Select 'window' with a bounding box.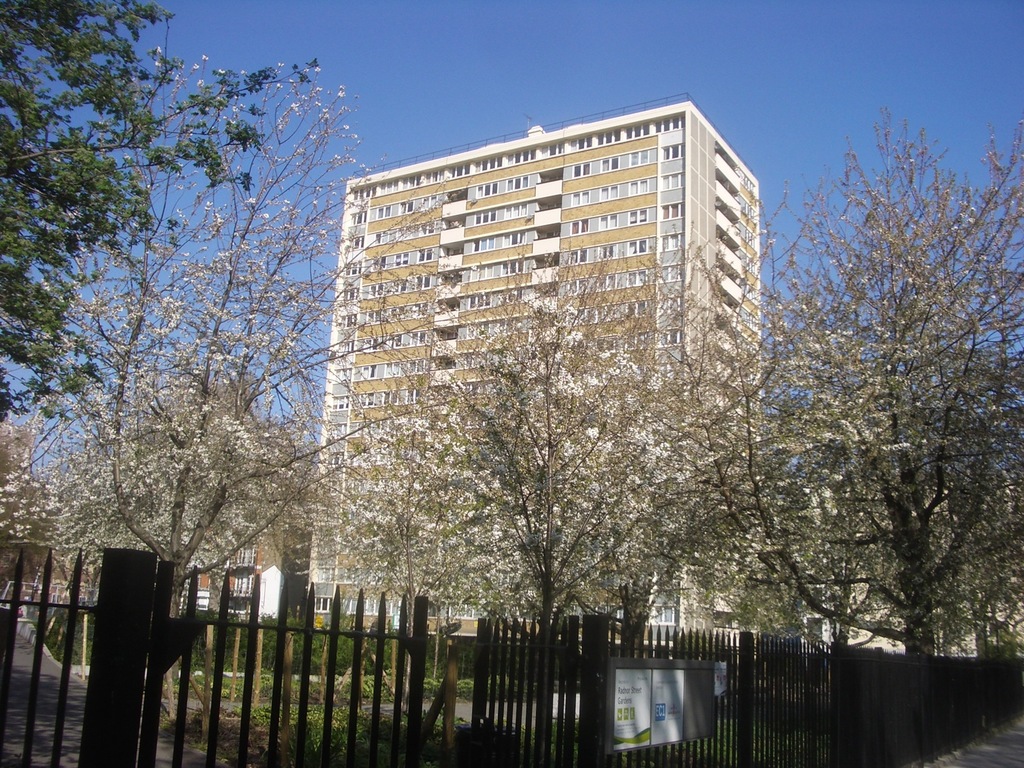
box(647, 607, 675, 622).
